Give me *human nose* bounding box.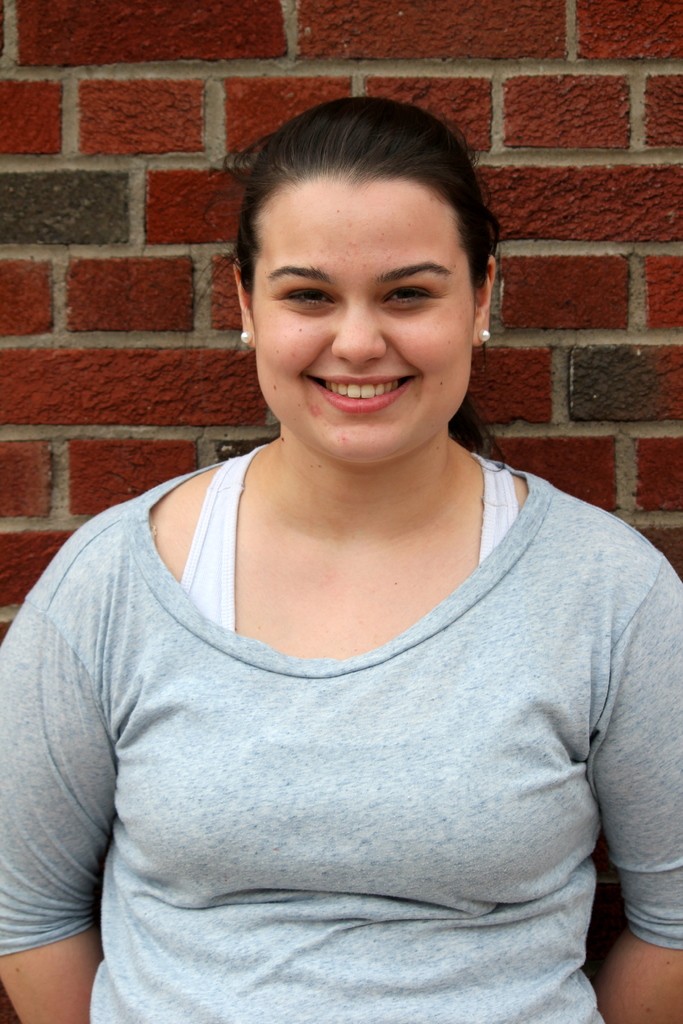
bbox(331, 287, 386, 371).
